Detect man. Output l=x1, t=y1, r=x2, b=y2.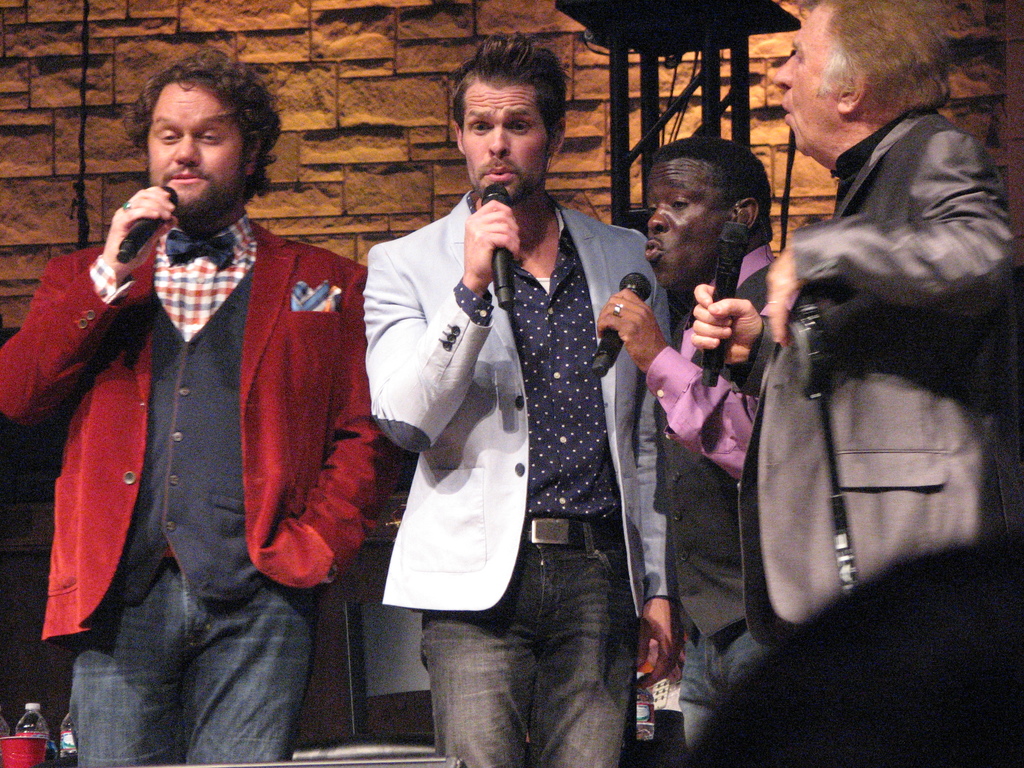
l=596, t=138, r=781, b=767.
